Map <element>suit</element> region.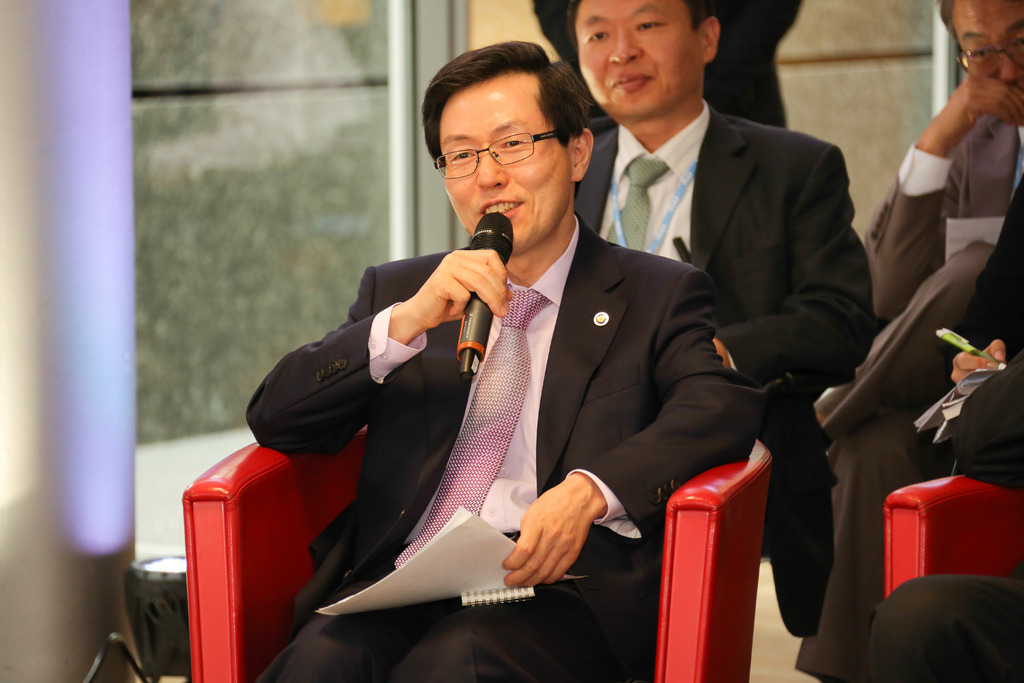
Mapped to [x1=862, y1=361, x2=1023, y2=682].
